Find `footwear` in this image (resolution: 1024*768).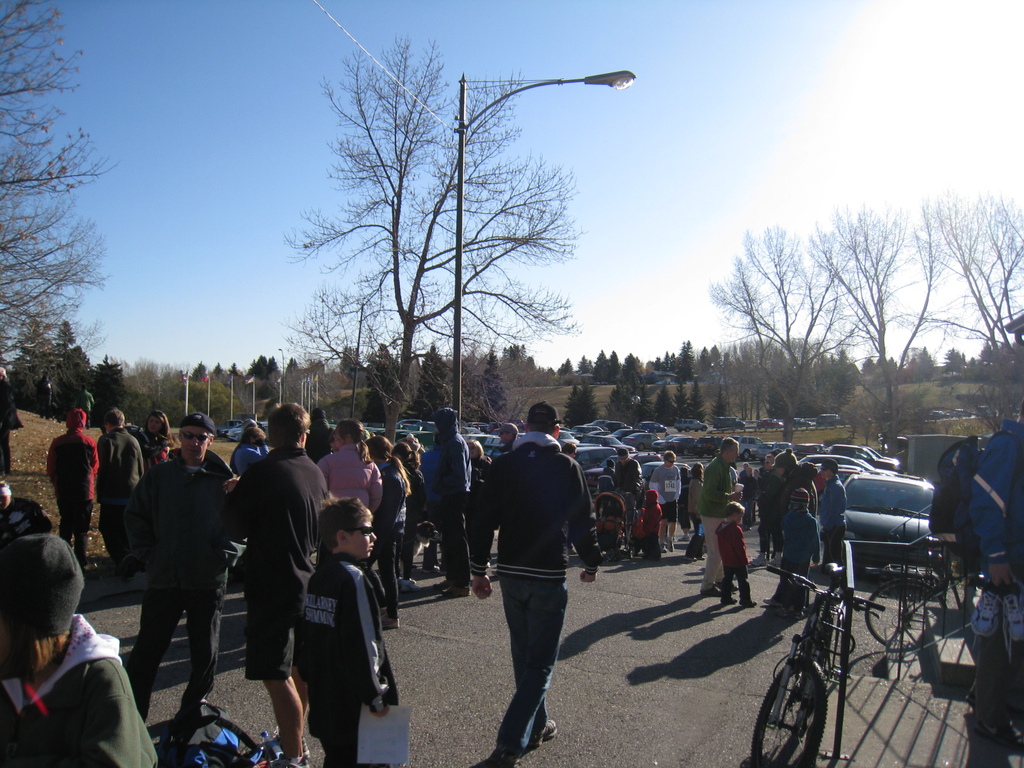
399,580,420,593.
